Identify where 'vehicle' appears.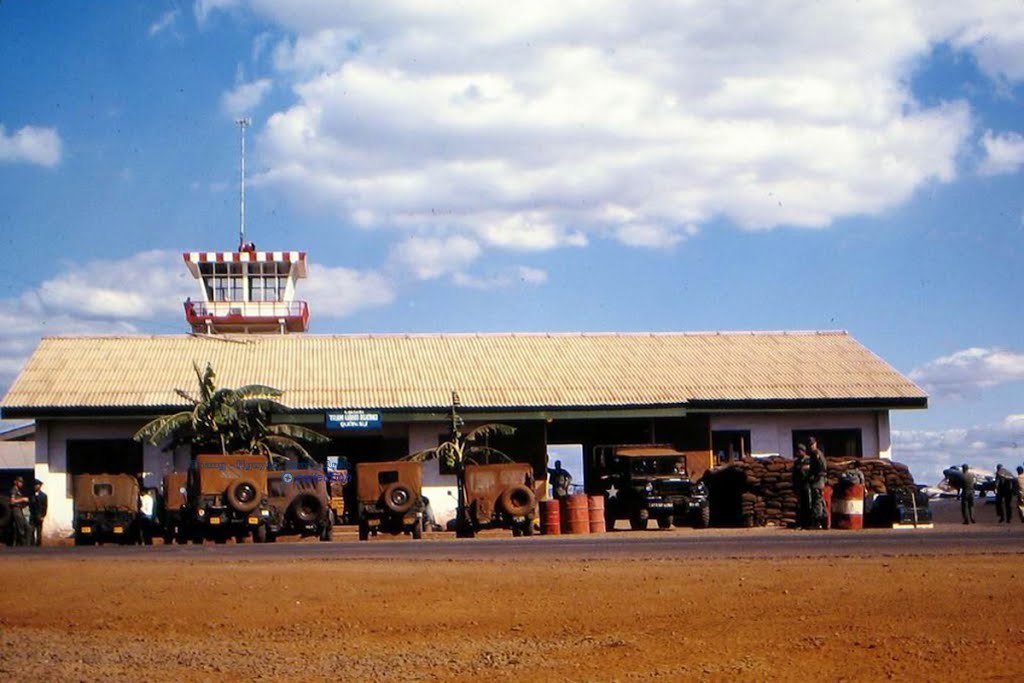
Appears at detection(269, 463, 336, 543).
